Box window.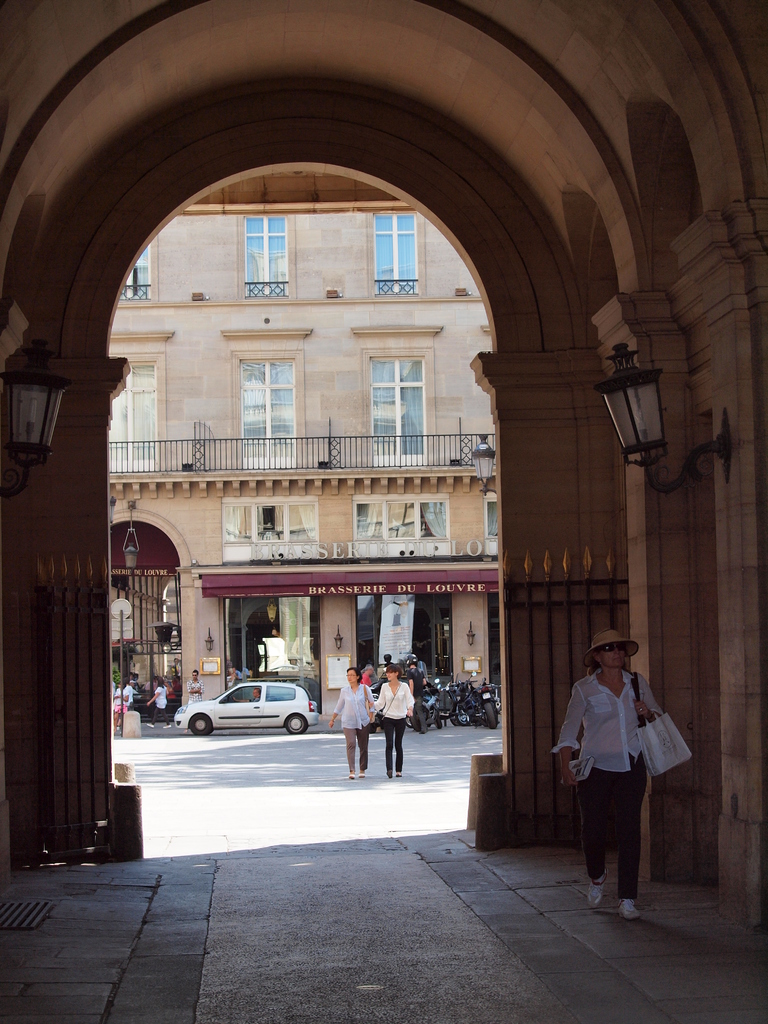
detection(220, 348, 304, 479).
